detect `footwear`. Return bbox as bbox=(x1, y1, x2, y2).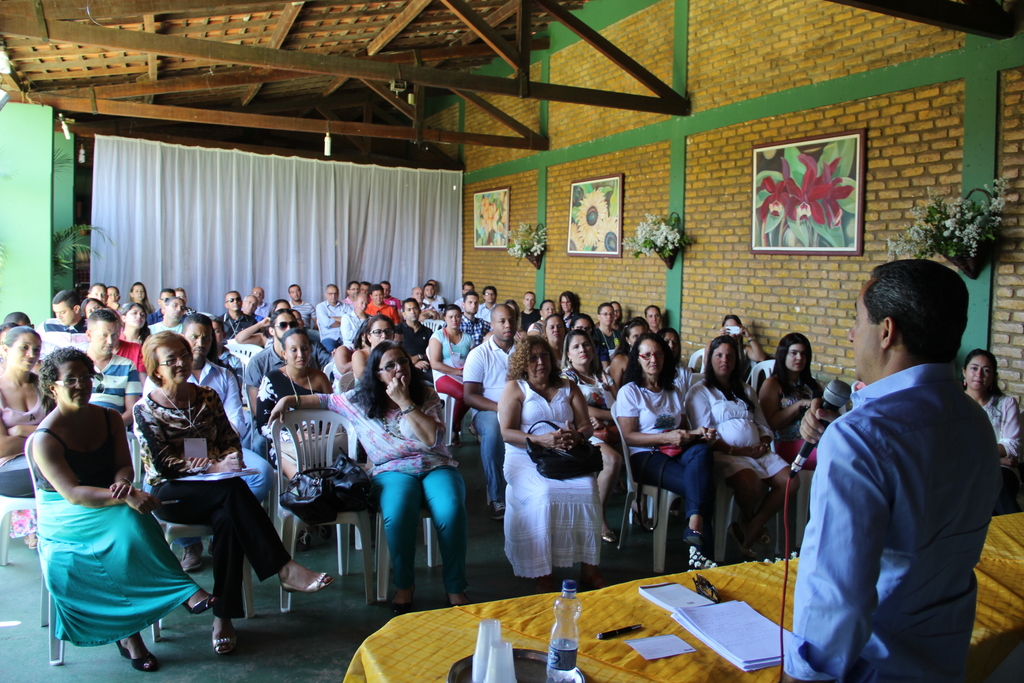
bbox=(684, 537, 717, 573).
